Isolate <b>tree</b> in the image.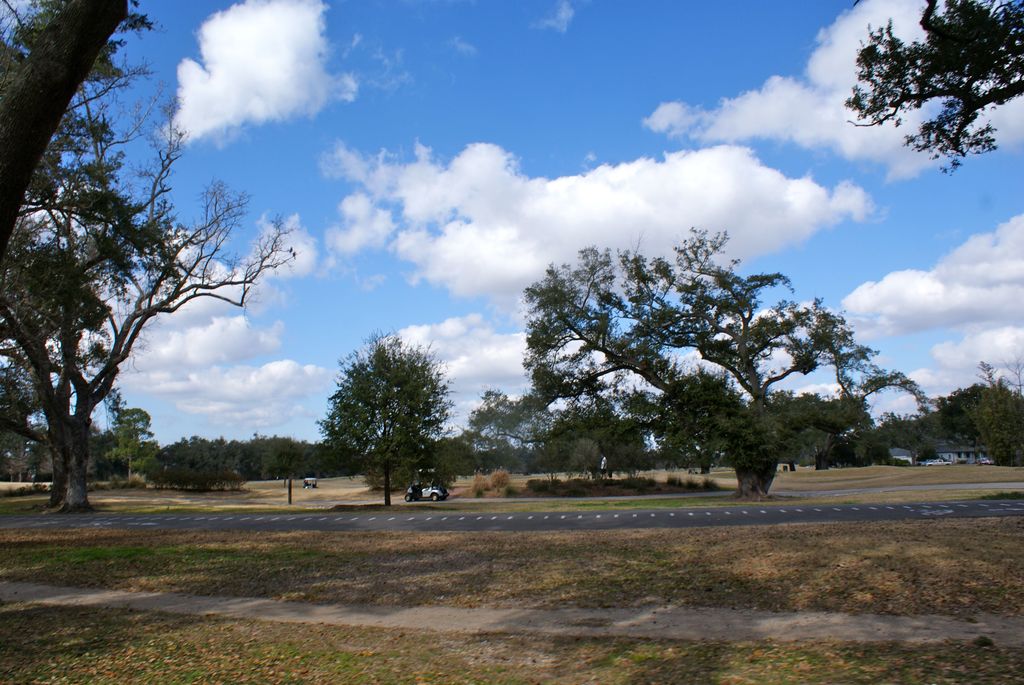
Isolated region: bbox=(105, 405, 157, 484).
